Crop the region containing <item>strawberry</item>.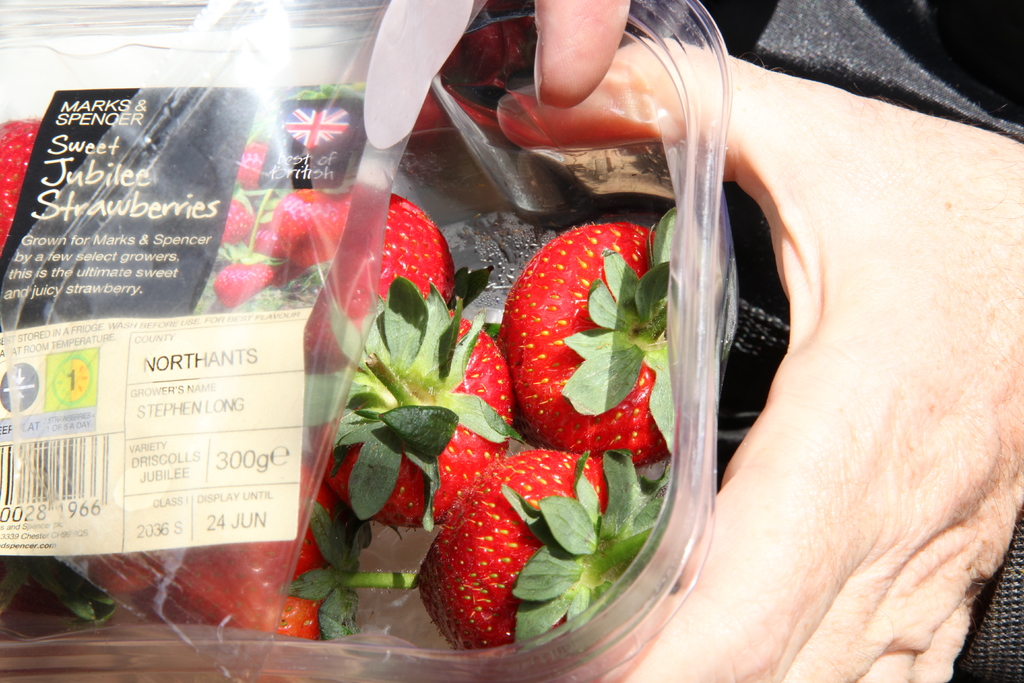
Crop region: box=[261, 171, 450, 366].
